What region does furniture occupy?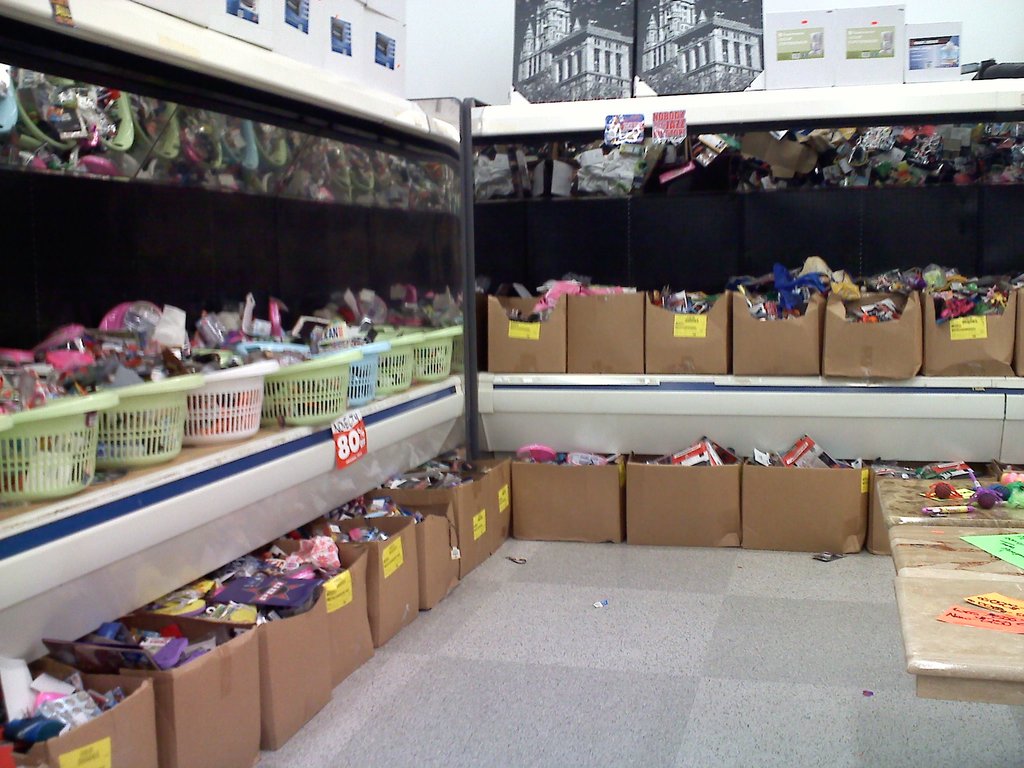
894/582/1023/705.
